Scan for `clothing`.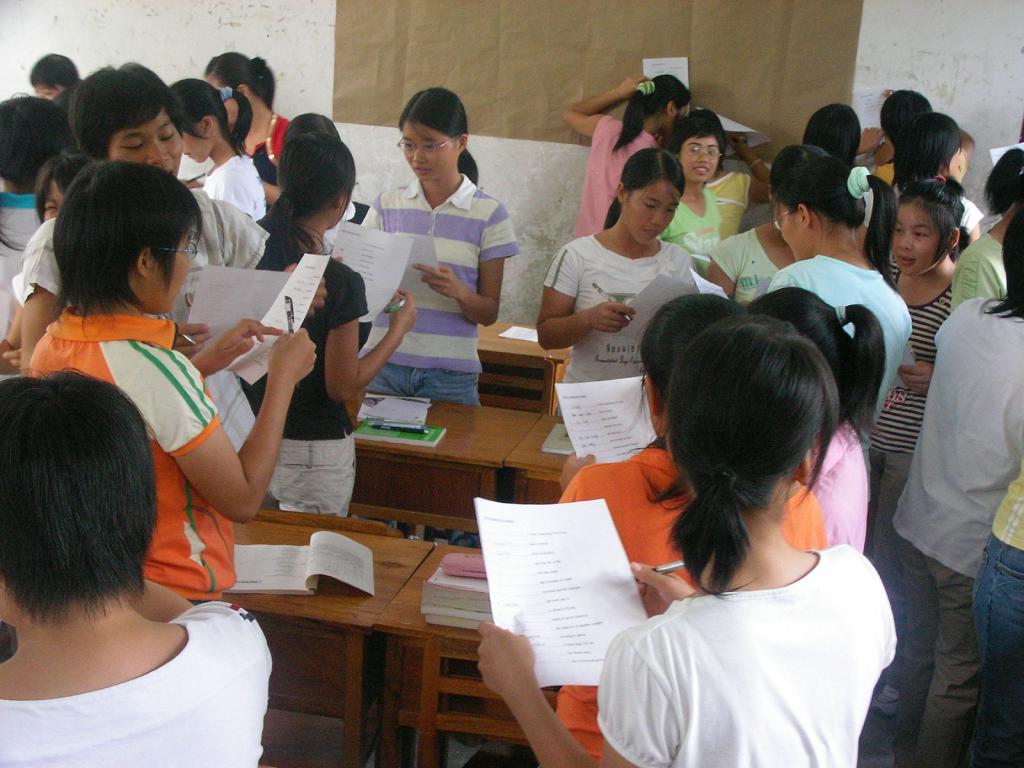
Scan result: box=[662, 179, 718, 273].
